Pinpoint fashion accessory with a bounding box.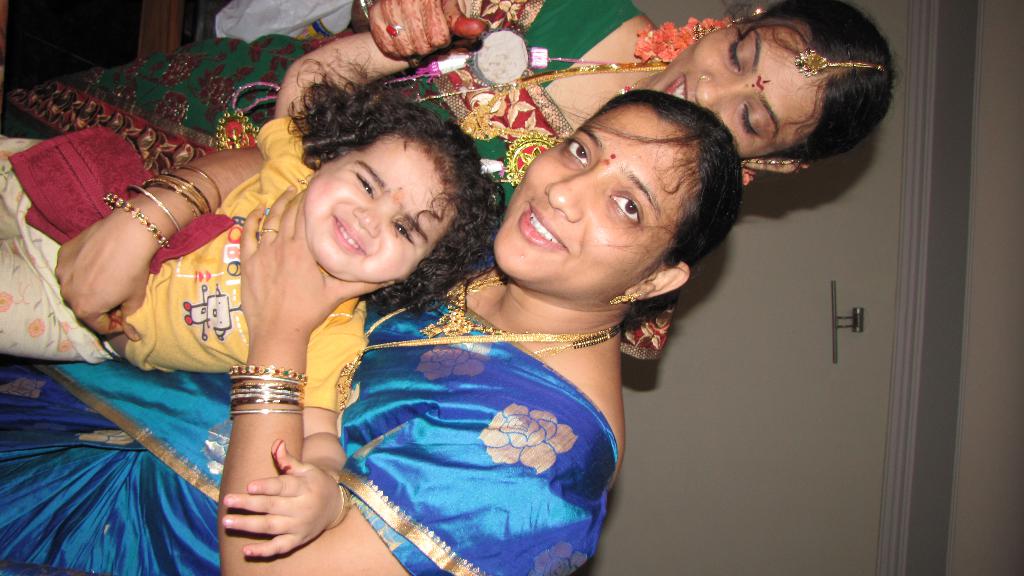
[left=390, top=24, right=403, bottom=41].
